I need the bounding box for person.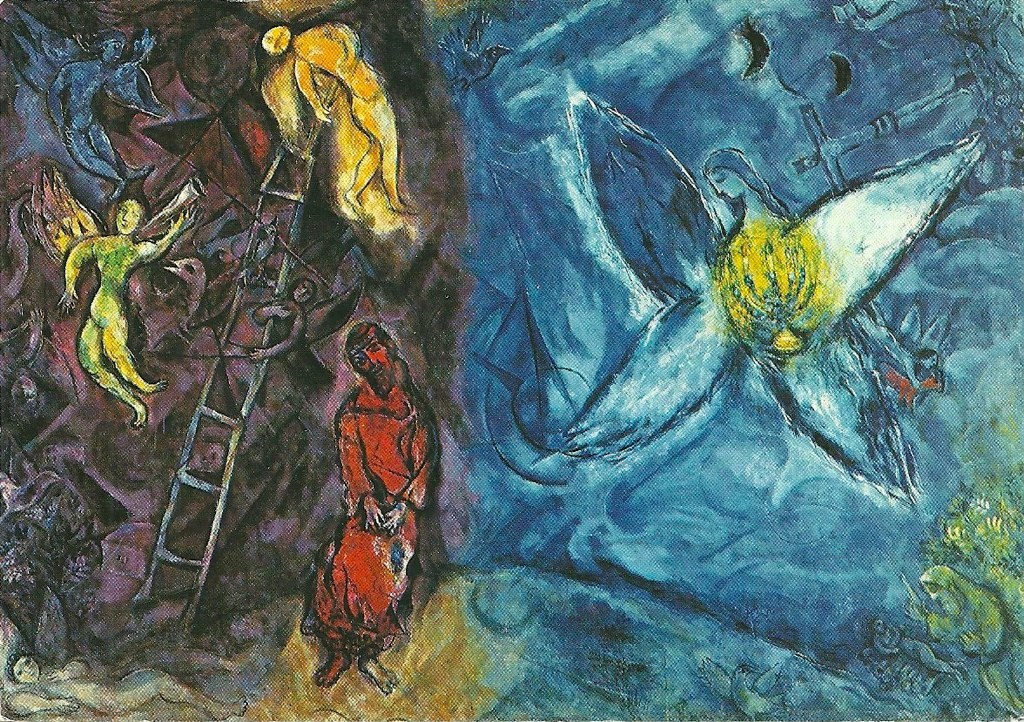
Here it is: [x1=59, y1=197, x2=197, y2=427].
